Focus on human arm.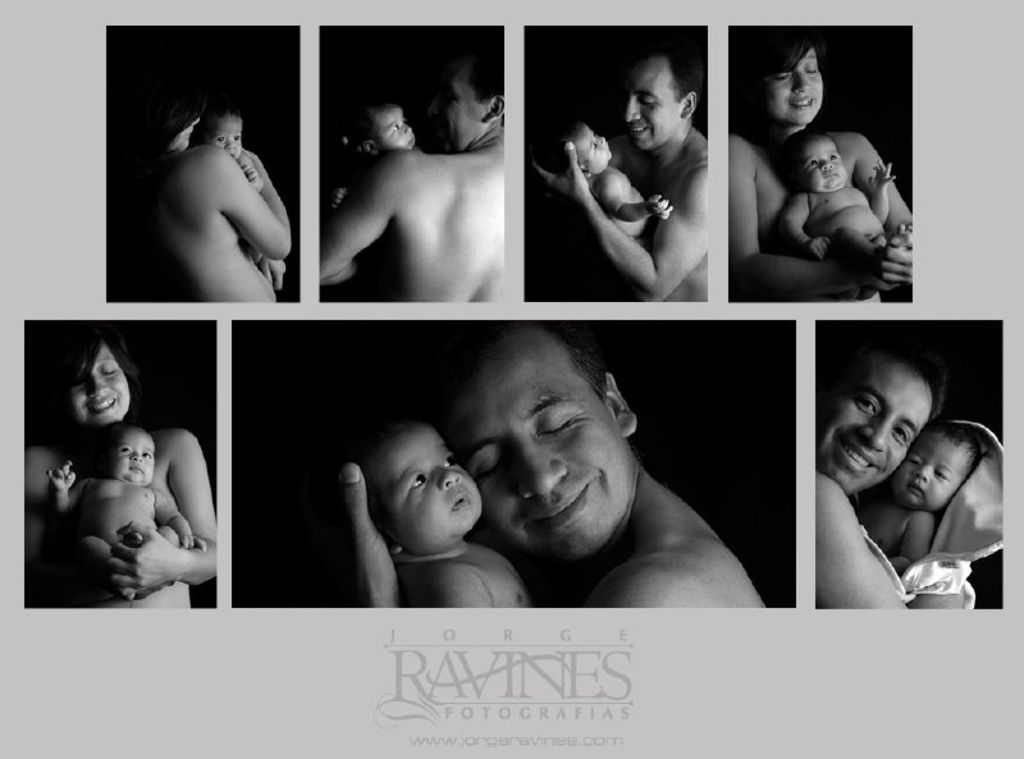
Focused at rect(104, 427, 227, 603).
